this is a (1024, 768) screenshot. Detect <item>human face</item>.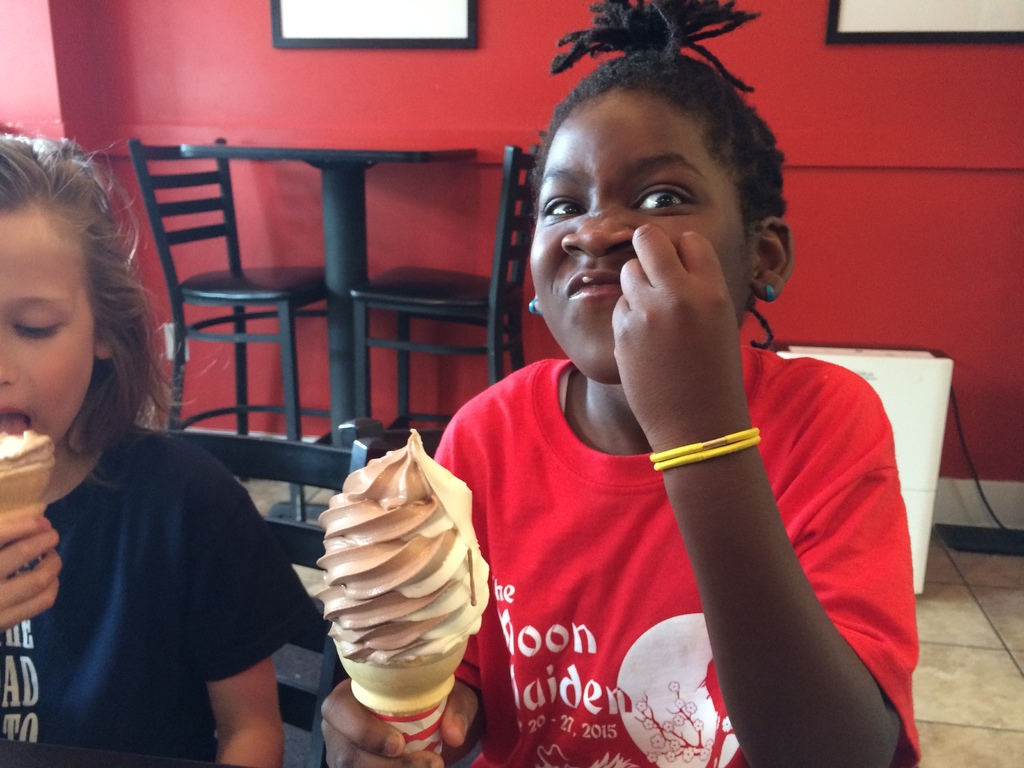
left=1, top=216, right=104, bottom=444.
